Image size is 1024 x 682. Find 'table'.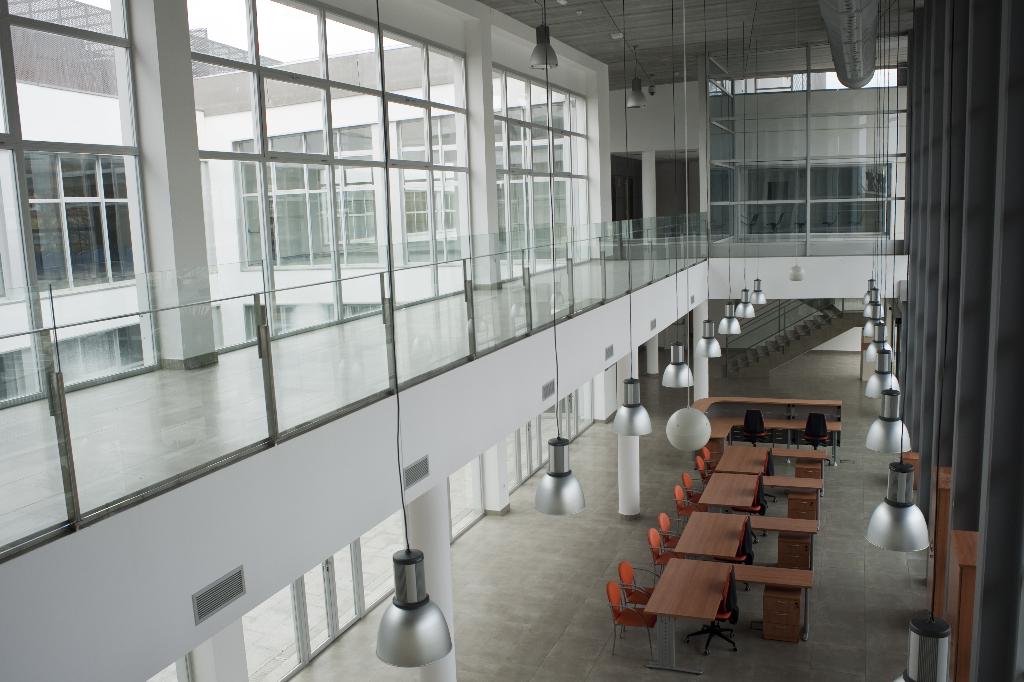
(714,444,827,473).
